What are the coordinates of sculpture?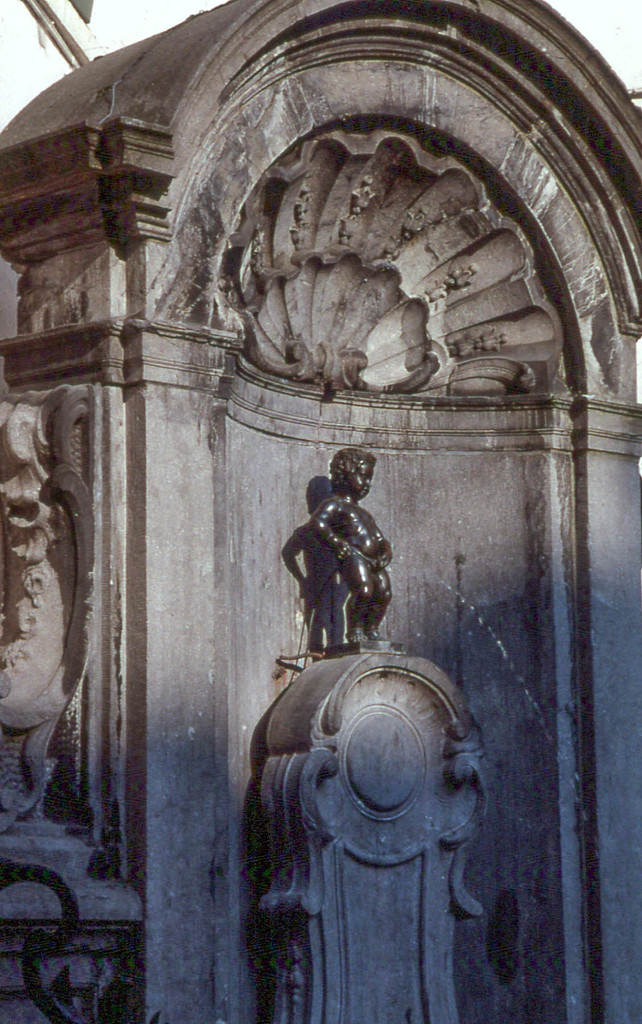
x1=0, y1=392, x2=100, y2=842.
